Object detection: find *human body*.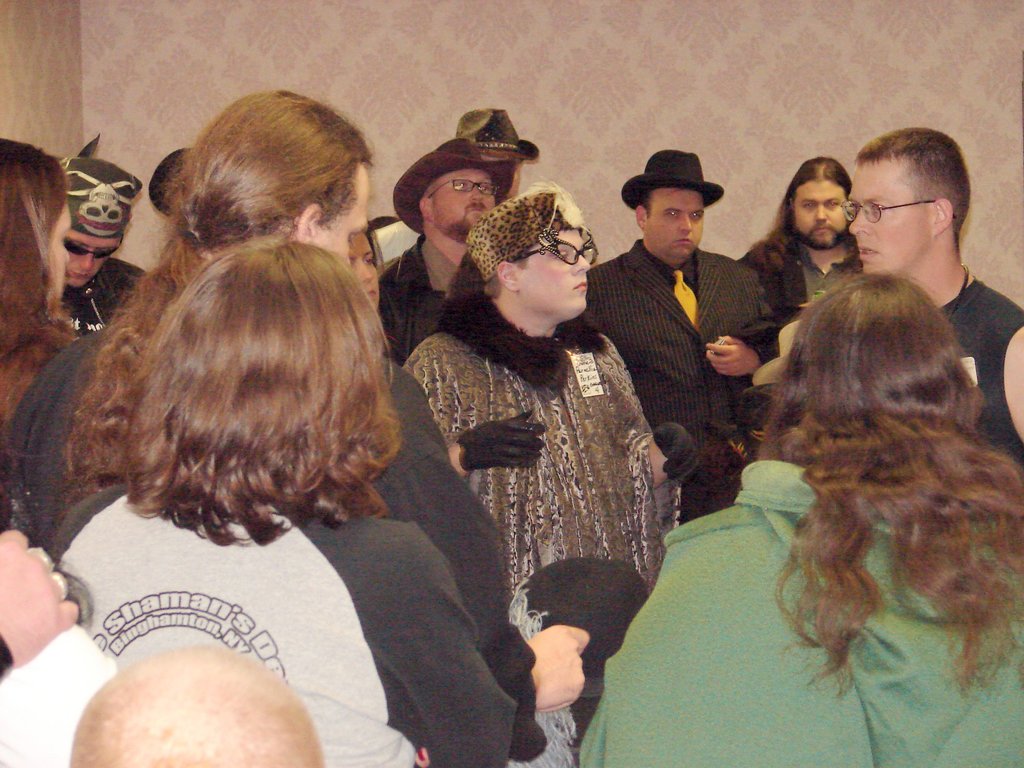
box(51, 495, 583, 767).
